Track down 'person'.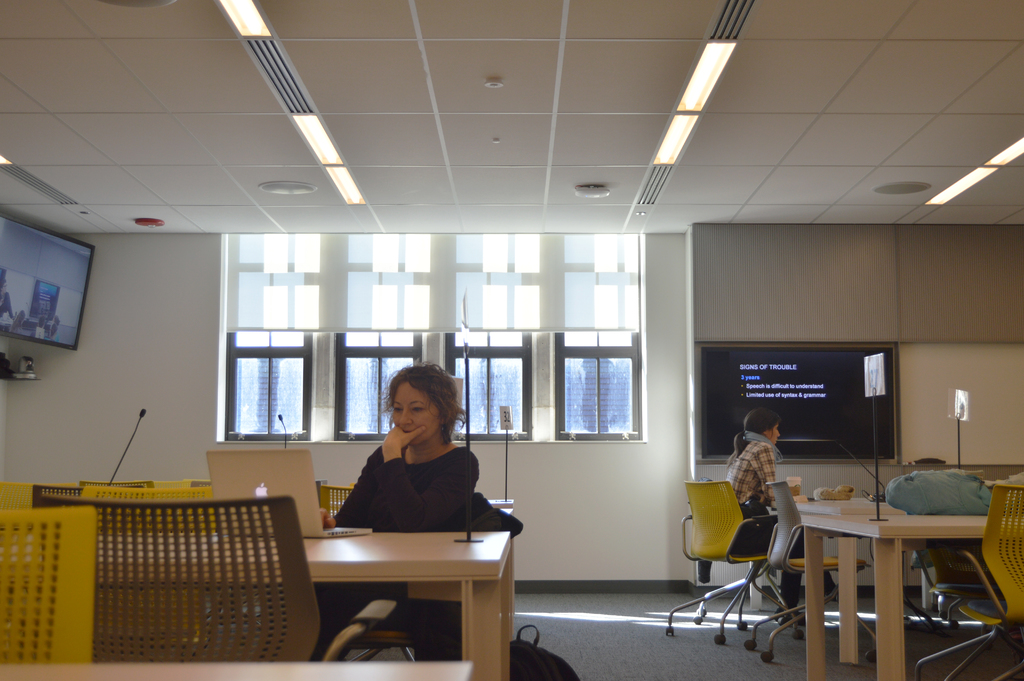
Tracked to (left=725, top=408, right=840, bottom=627).
